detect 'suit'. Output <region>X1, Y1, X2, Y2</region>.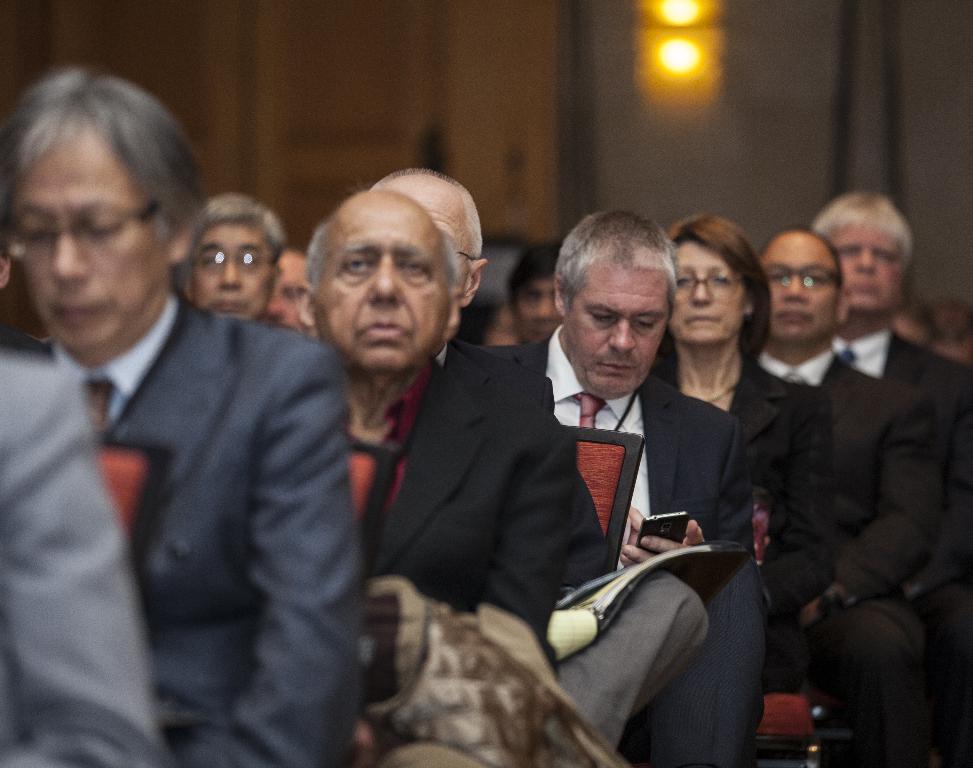
<region>449, 334, 766, 766</region>.
